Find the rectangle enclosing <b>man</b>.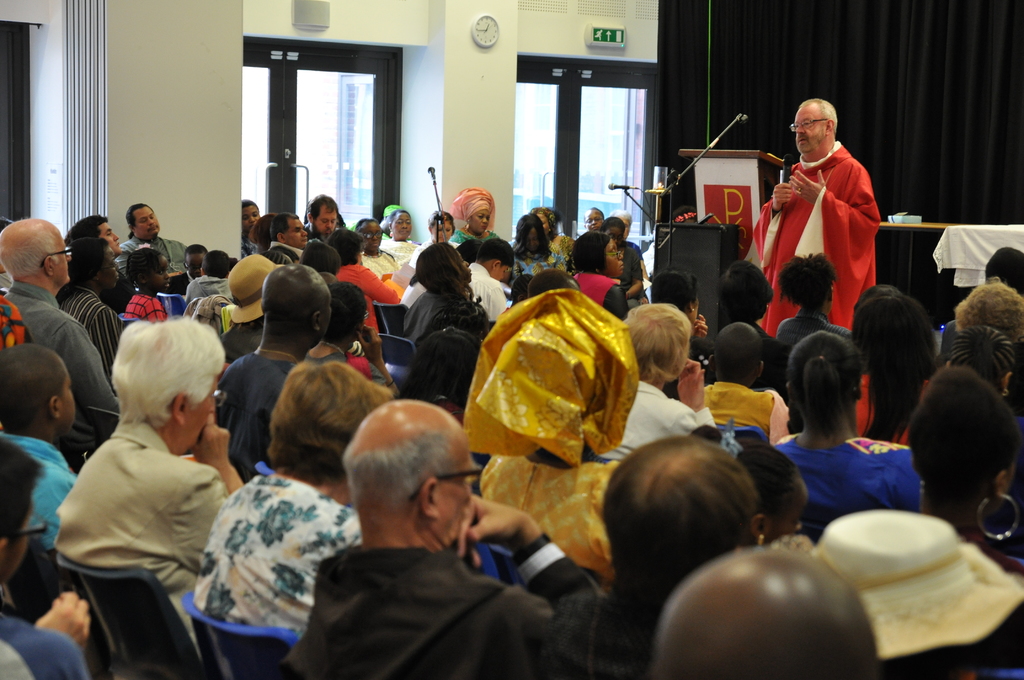
{"left": 269, "top": 211, "right": 305, "bottom": 263}.
